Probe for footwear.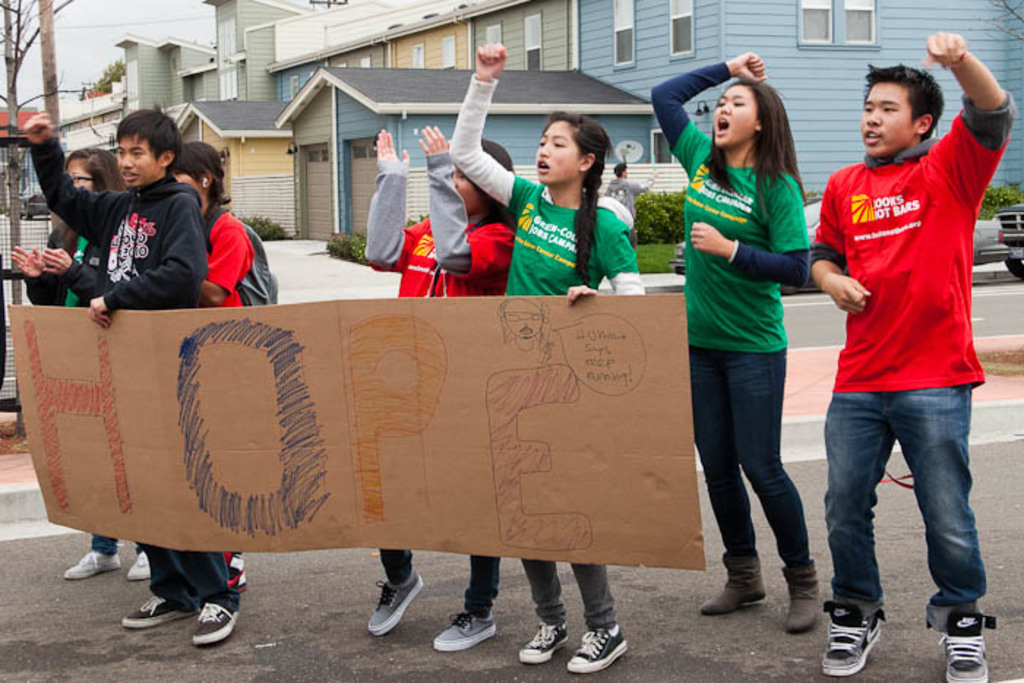
Probe result: 429:600:496:661.
